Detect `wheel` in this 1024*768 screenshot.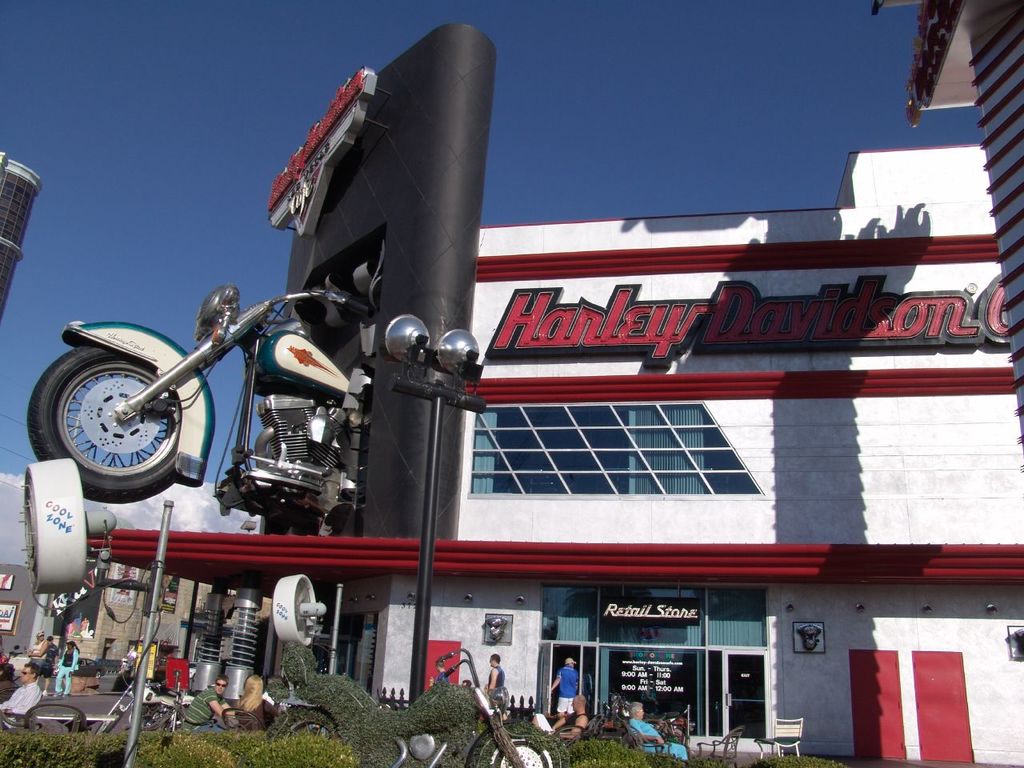
Detection: pyautogui.locateOnScreen(96, 710, 125, 736).
